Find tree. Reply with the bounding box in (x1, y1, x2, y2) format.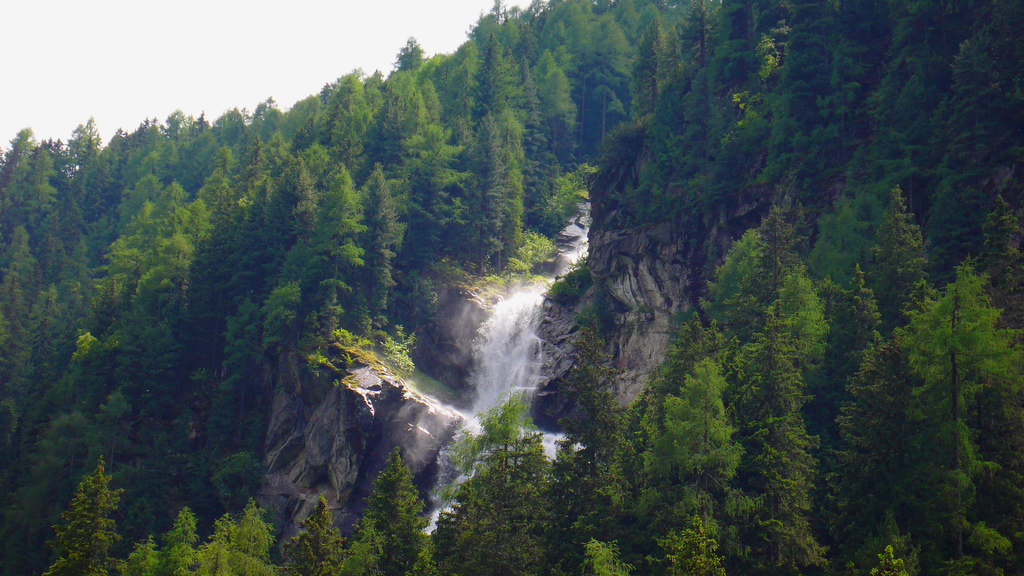
(451, 391, 543, 475).
